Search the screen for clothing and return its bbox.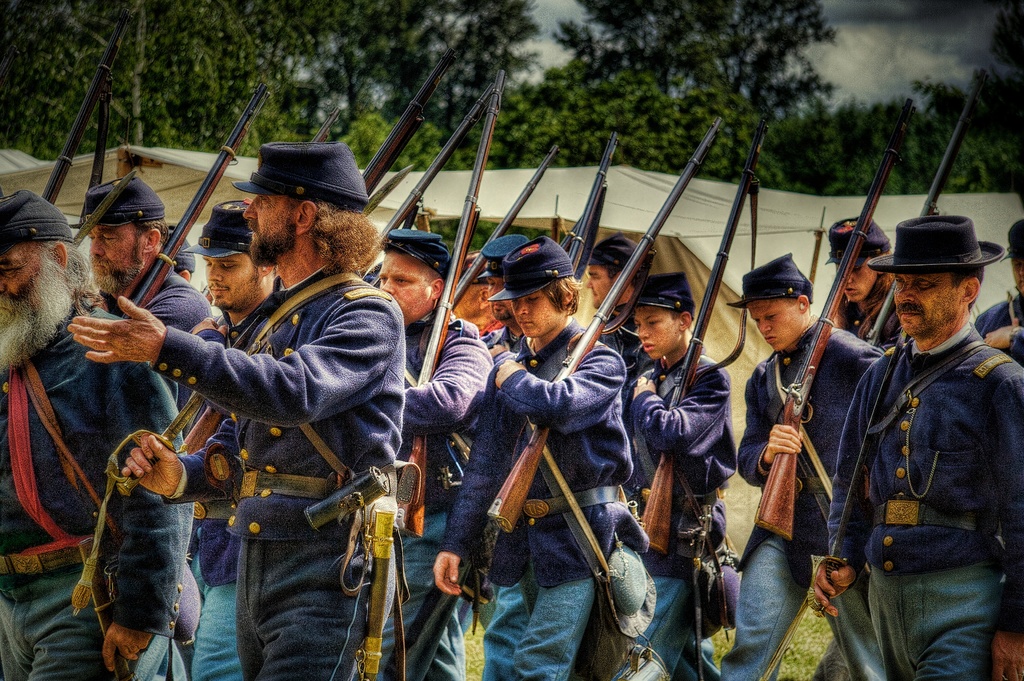
Found: select_region(464, 331, 604, 582).
